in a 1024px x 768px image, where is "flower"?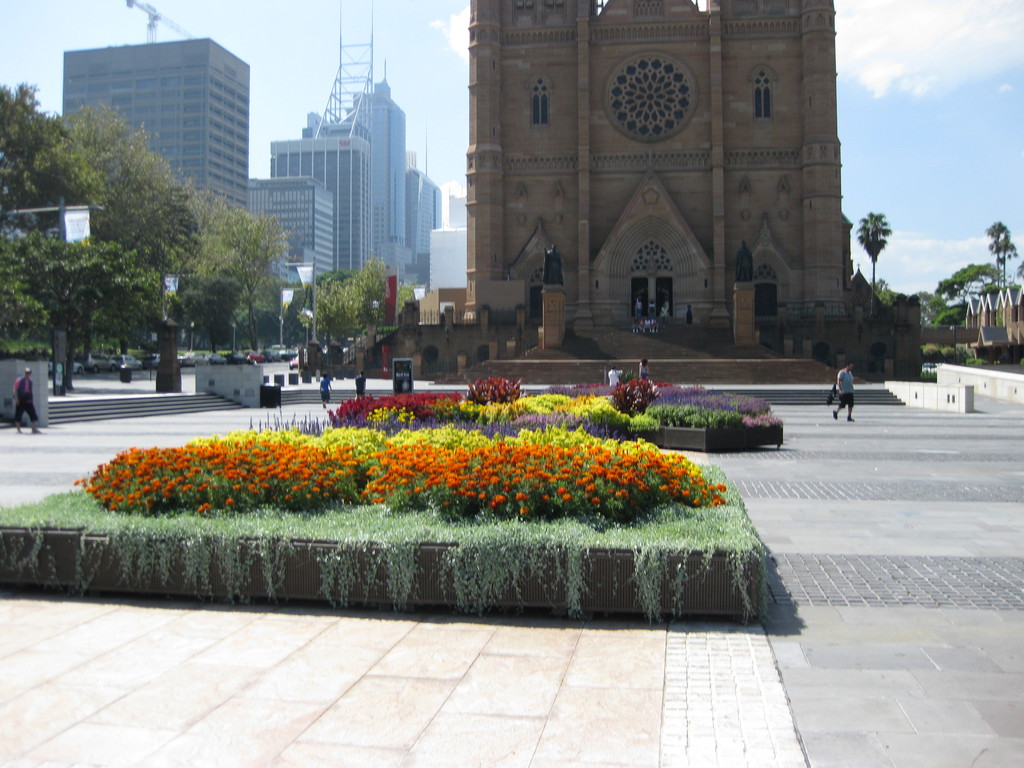
493,494,508,503.
